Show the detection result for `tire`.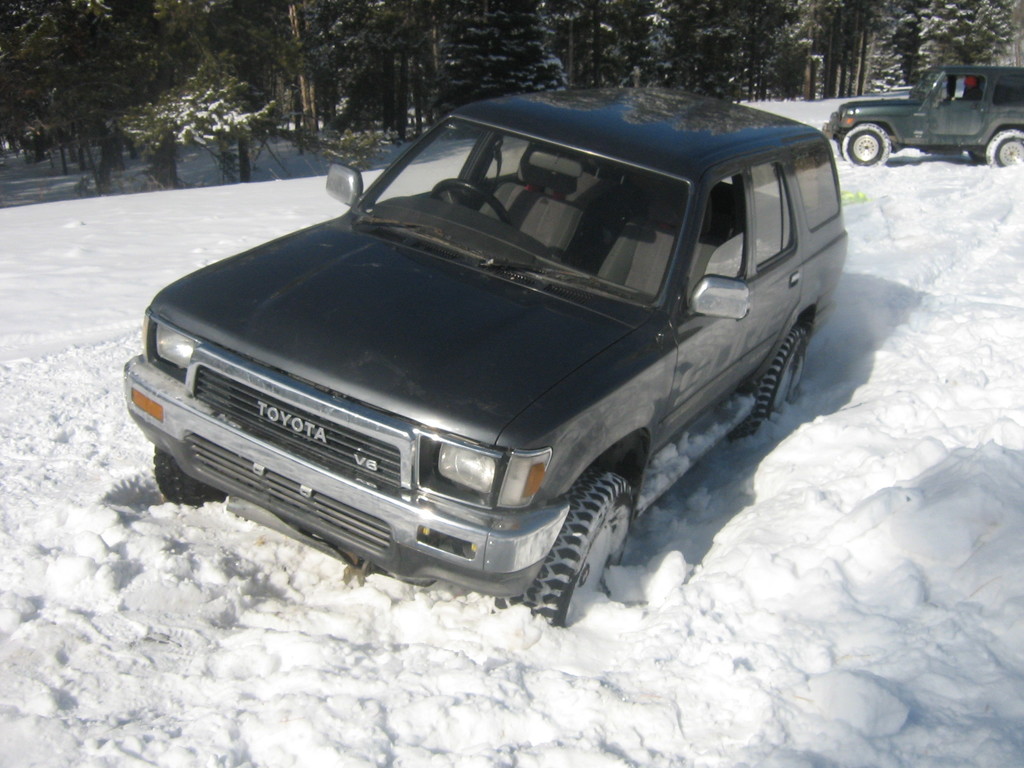
detection(835, 122, 892, 170).
